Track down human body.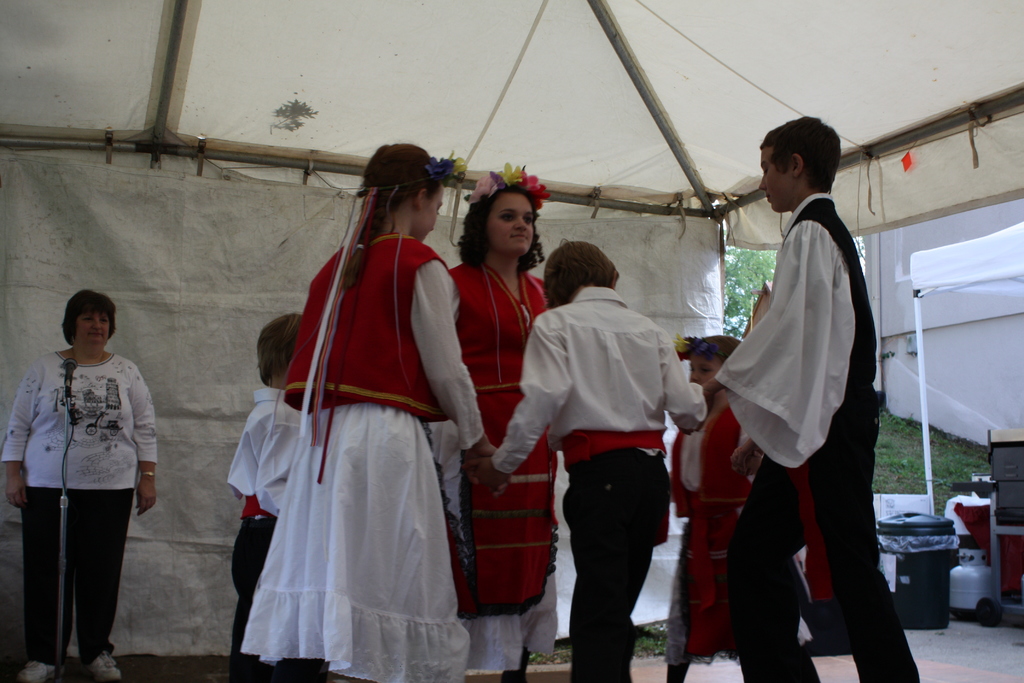
Tracked to <bbox>230, 358, 310, 682</bbox>.
